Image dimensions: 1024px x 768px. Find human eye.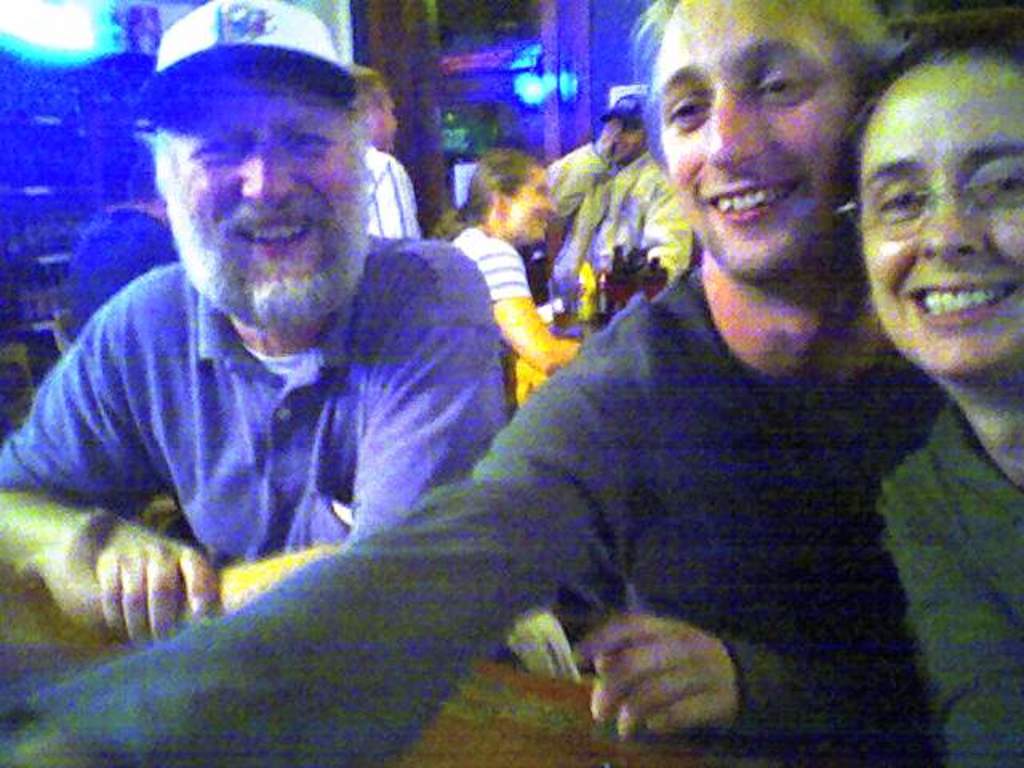
(left=280, top=118, right=338, bottom=155).
